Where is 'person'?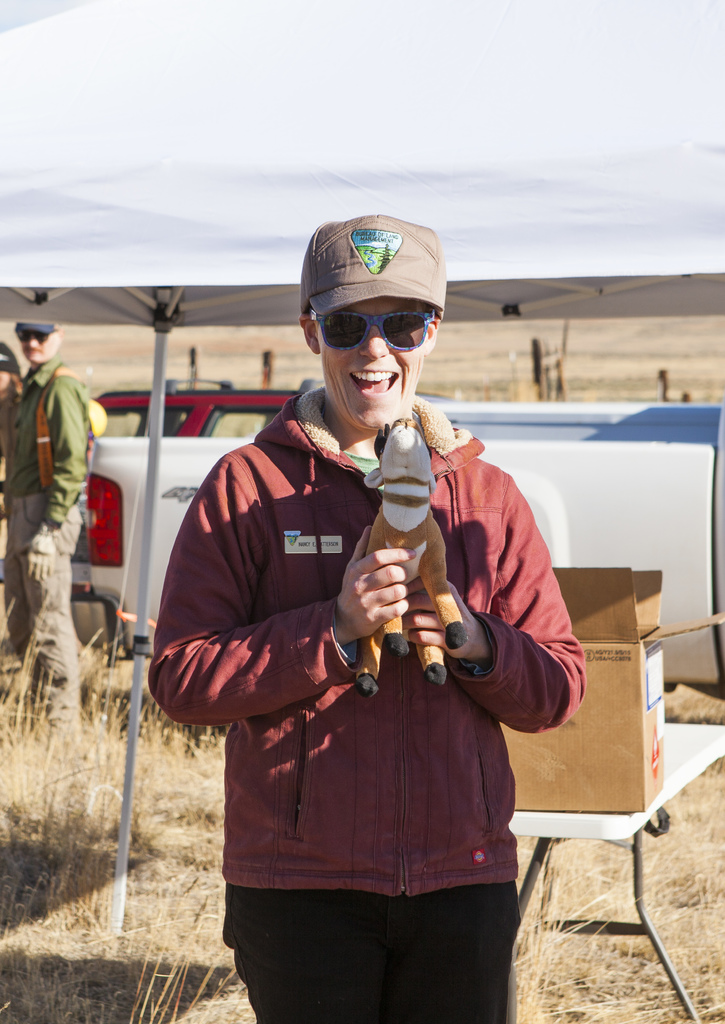
<box>187,244,583,1023</box>.
